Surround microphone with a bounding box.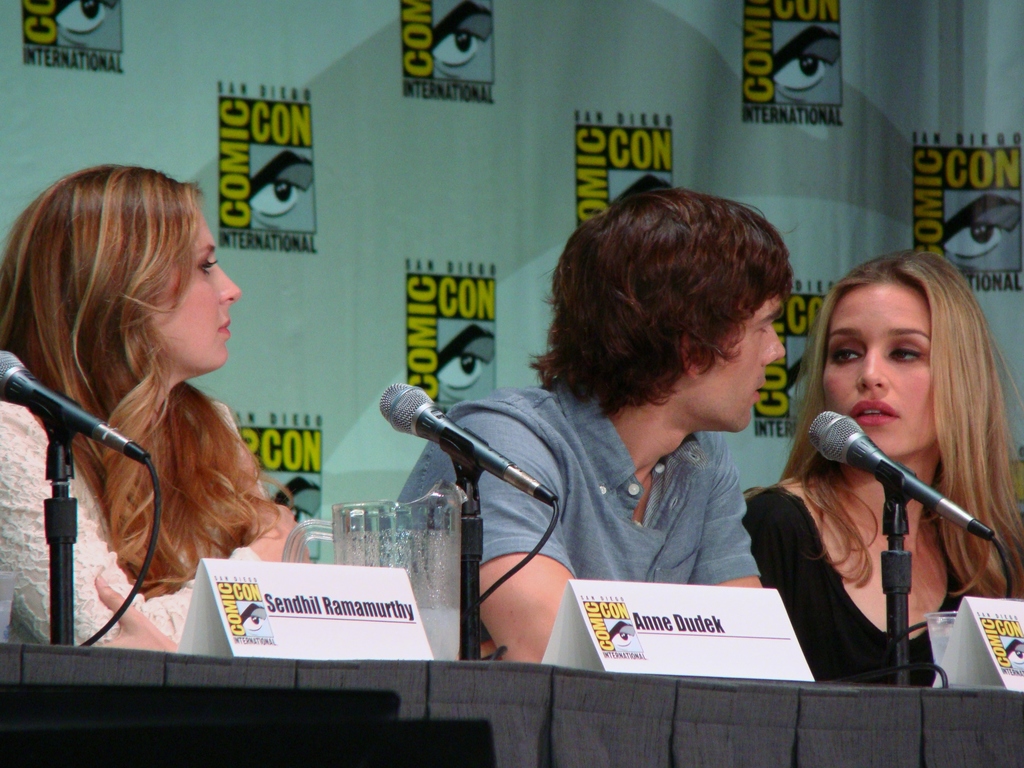
{"left": 0, "top": 341, "right": 145, "bottom": 461}.
